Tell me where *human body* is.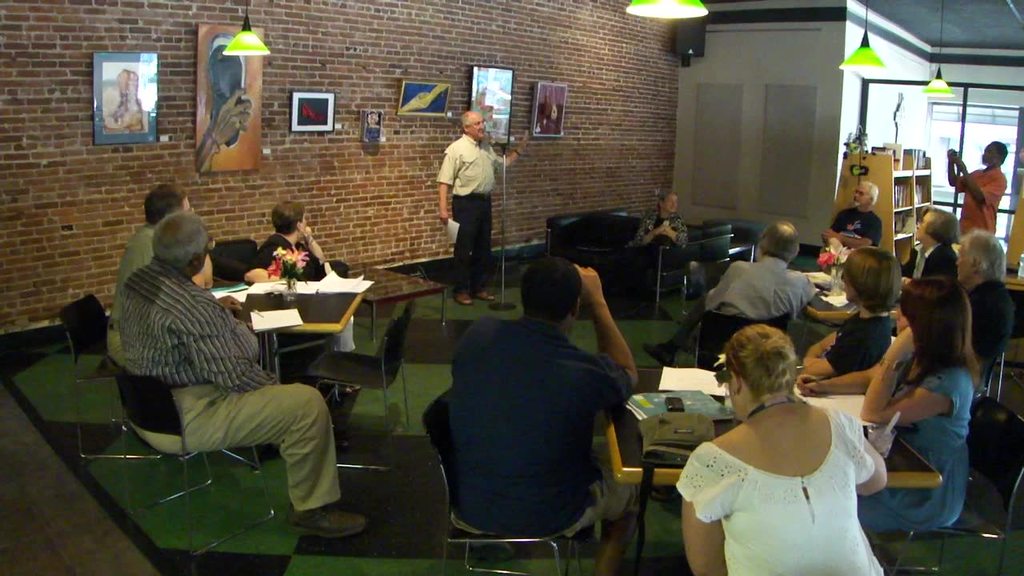
*human body* is at 435 134 523 306.
